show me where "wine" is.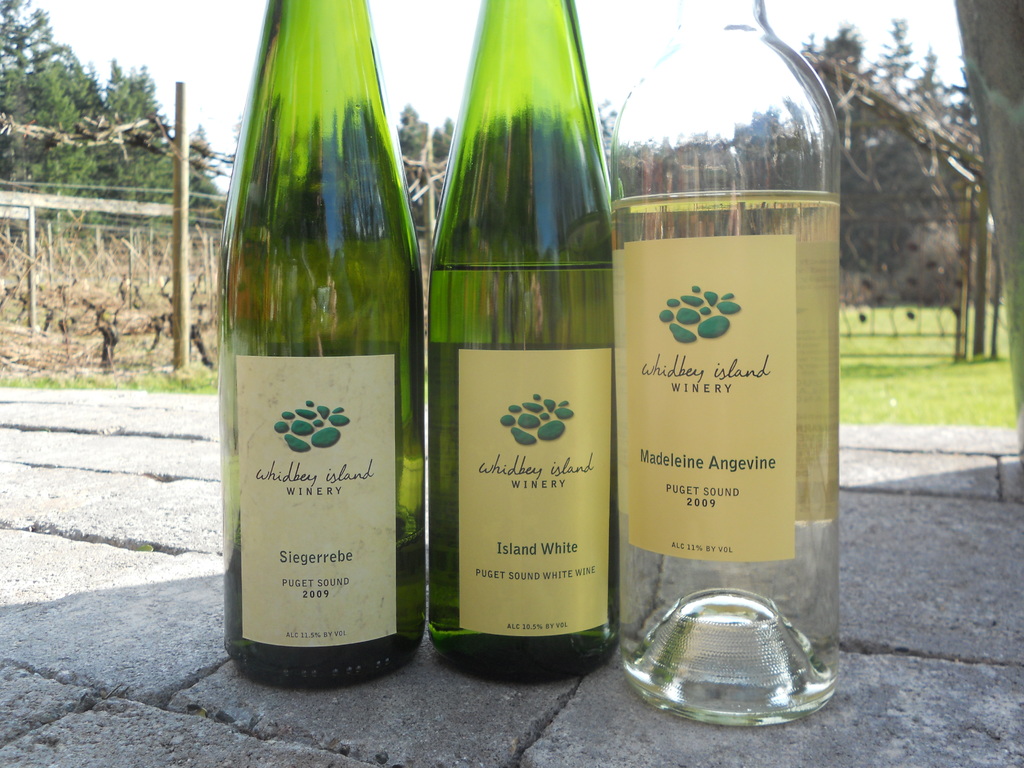
"wine" is at [212,0,422,689].
